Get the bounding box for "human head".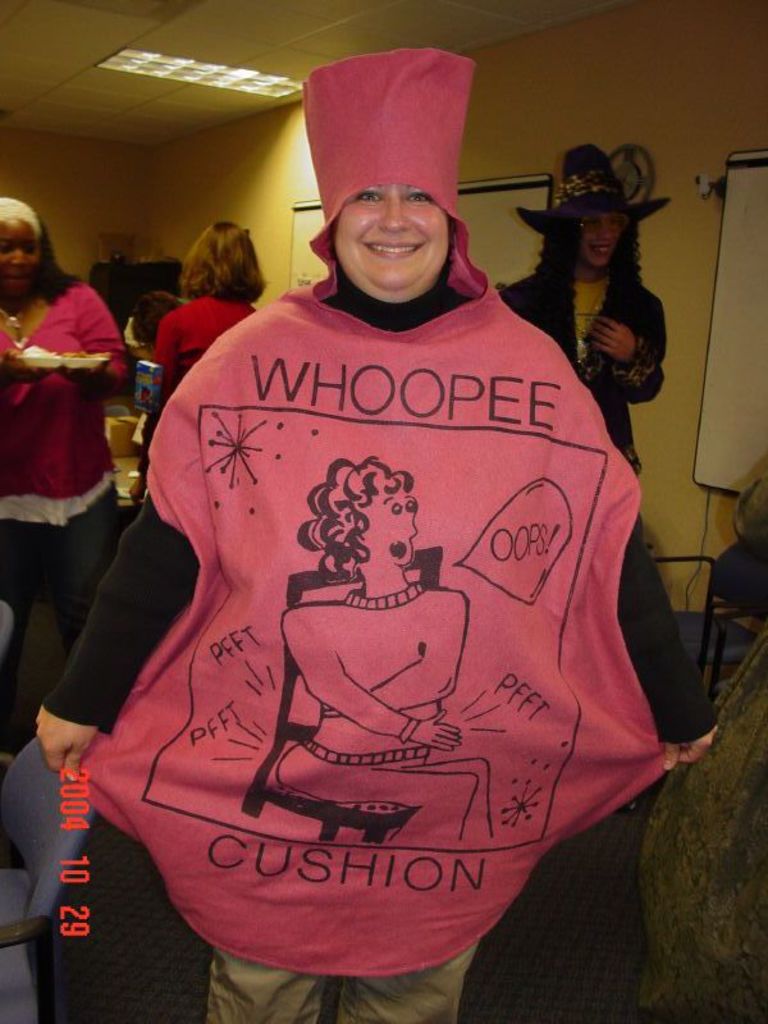
pyautogui.locateOnScreen(325, 460, 421, 570).
